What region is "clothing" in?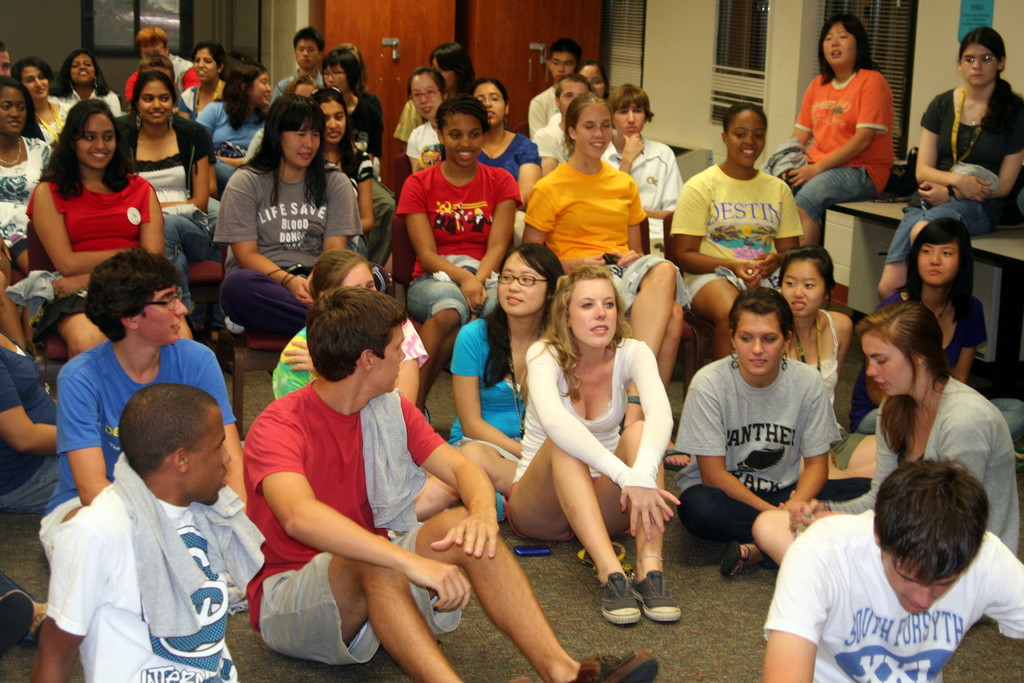
x1=30 y1=167 x2=144 y2=247.
